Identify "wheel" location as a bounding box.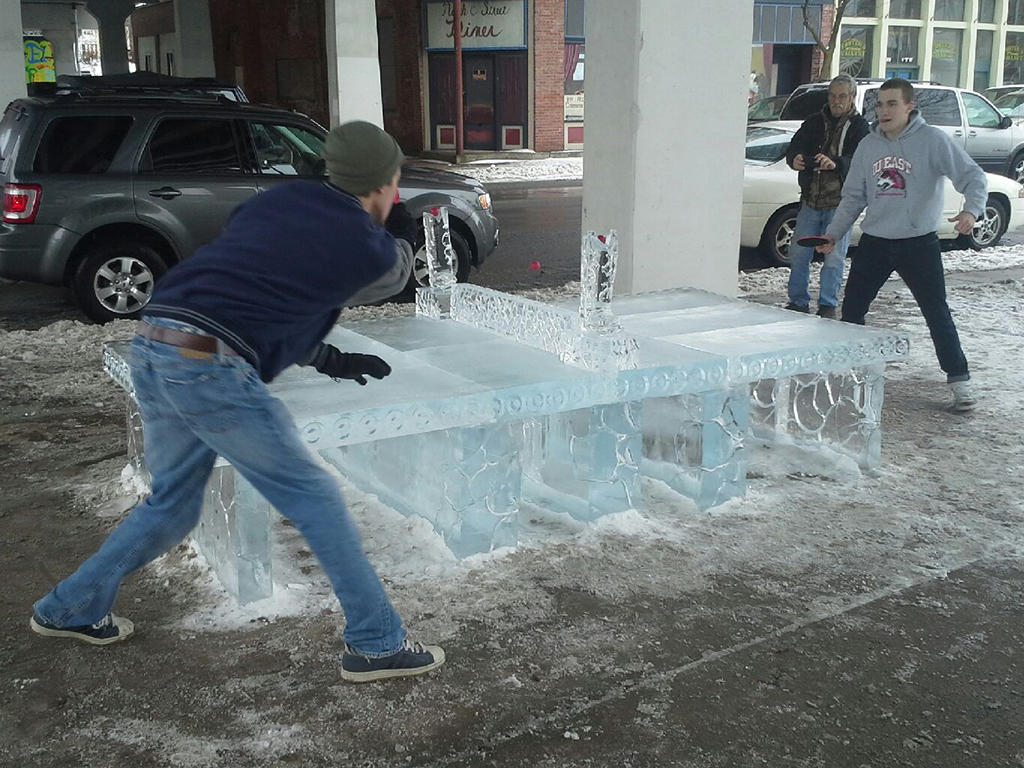
762/209/793/272.
